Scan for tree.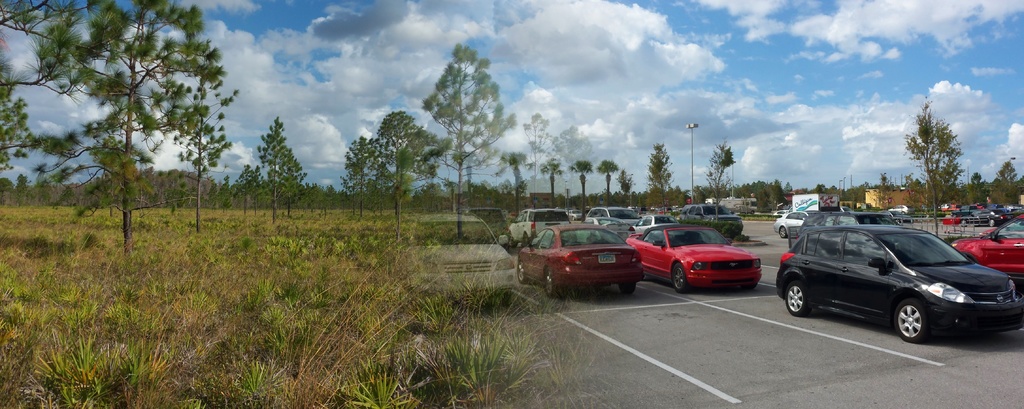
Scan result: left=573, top=157, right=590, bottom=215.
